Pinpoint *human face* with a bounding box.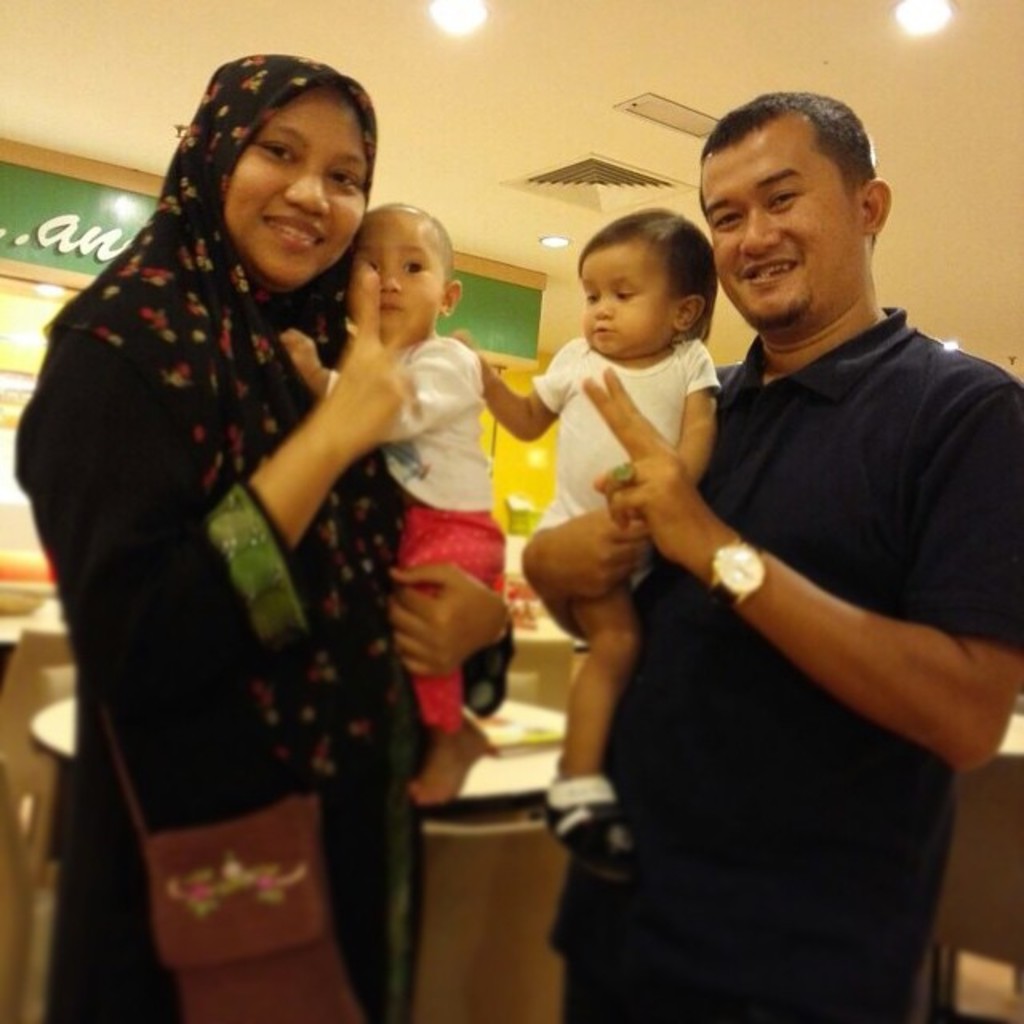
pyautogui.locateOnScreen(352, 214, 445, 341).
